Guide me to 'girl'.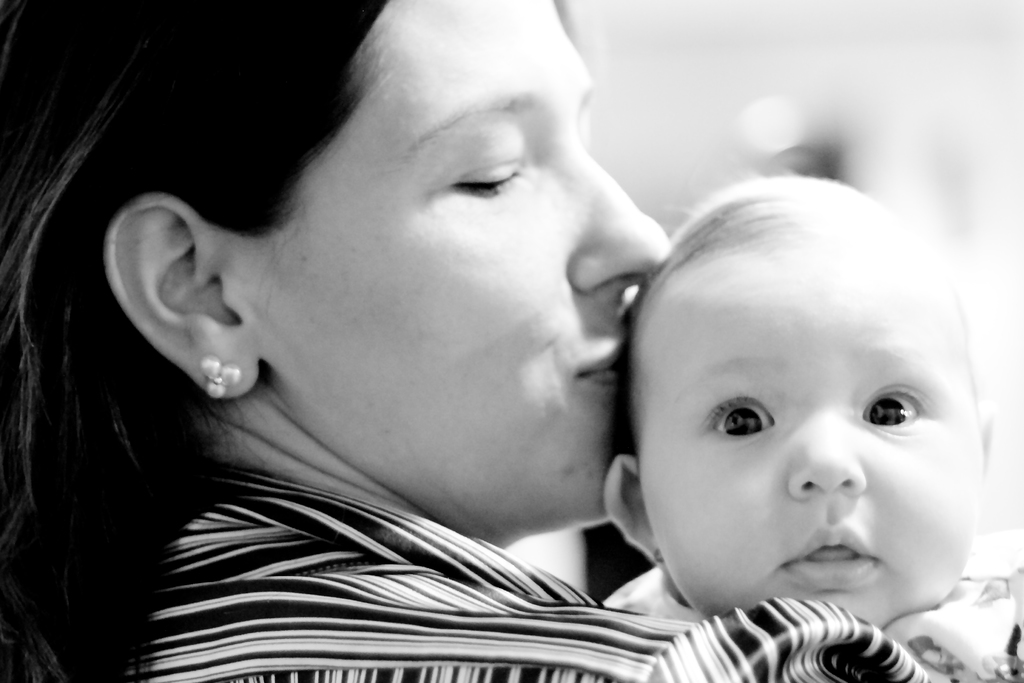
Guidance: pyautogui.locateOnScreen(0, 0, 705, 680).
